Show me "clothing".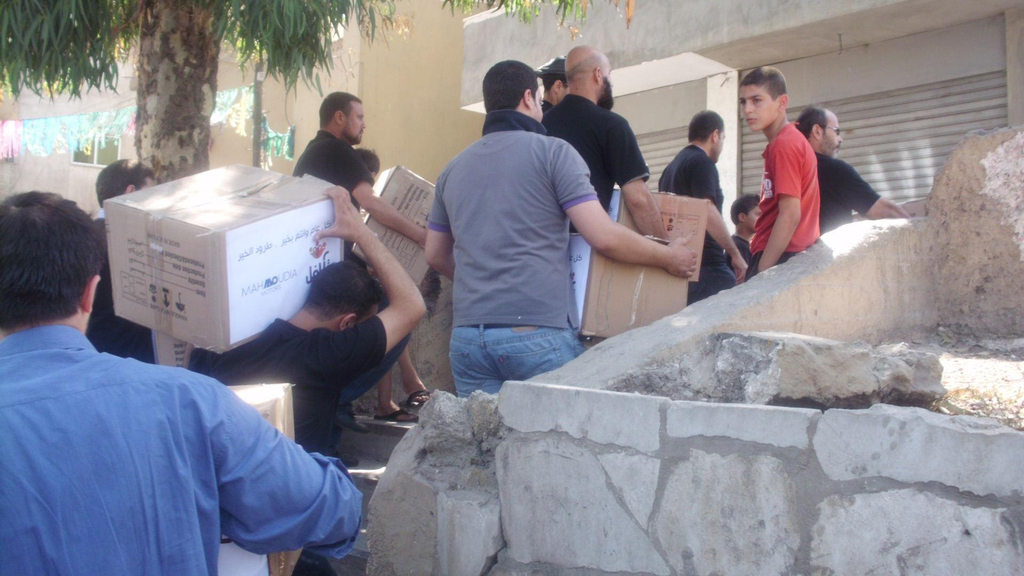
"clothing" is here: box=[811, 147, 884, 236].
